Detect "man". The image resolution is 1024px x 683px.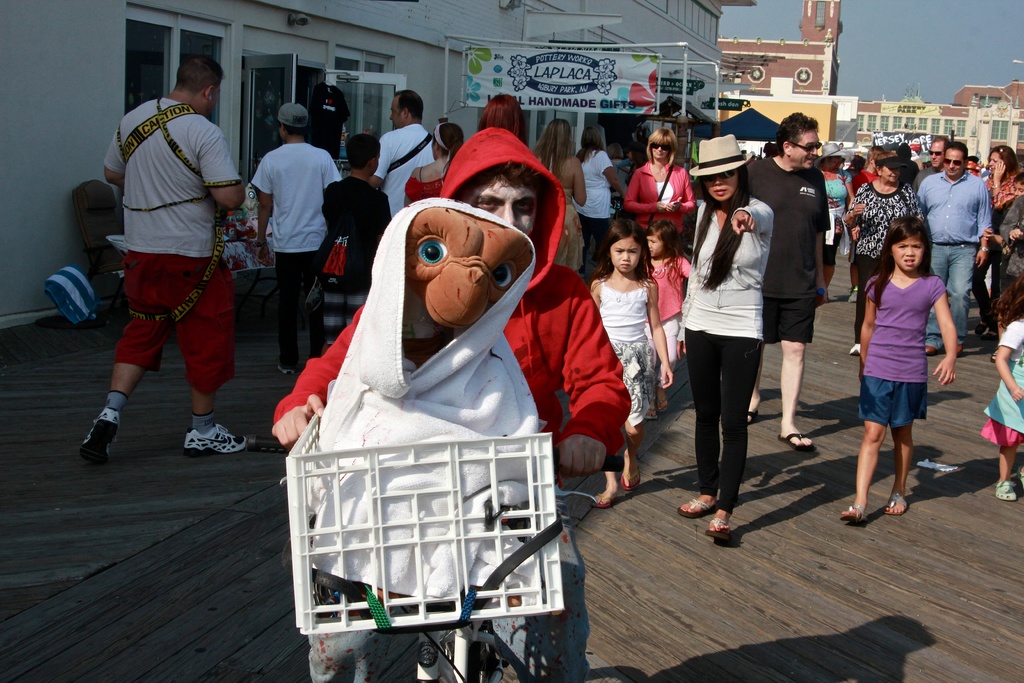
pyautogui.locateOnScreen(734, 113, 831, 461).
